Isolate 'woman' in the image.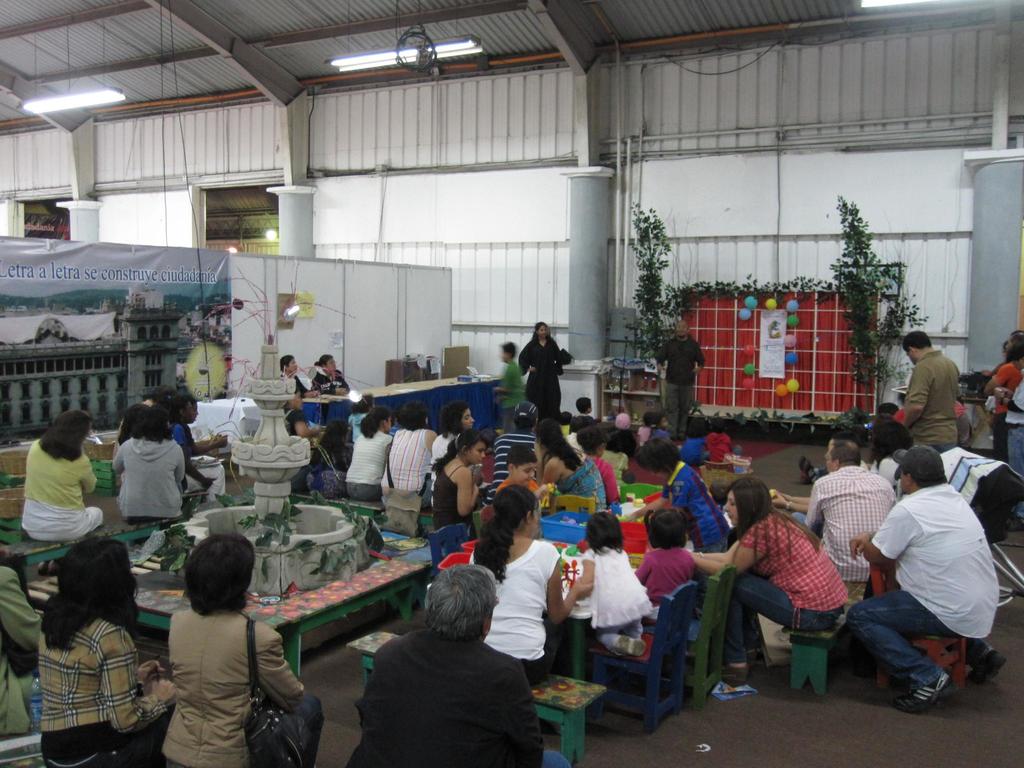
Isolated region: {"left": 109, "top": 401, "right": 189, "bottom": 523}.
